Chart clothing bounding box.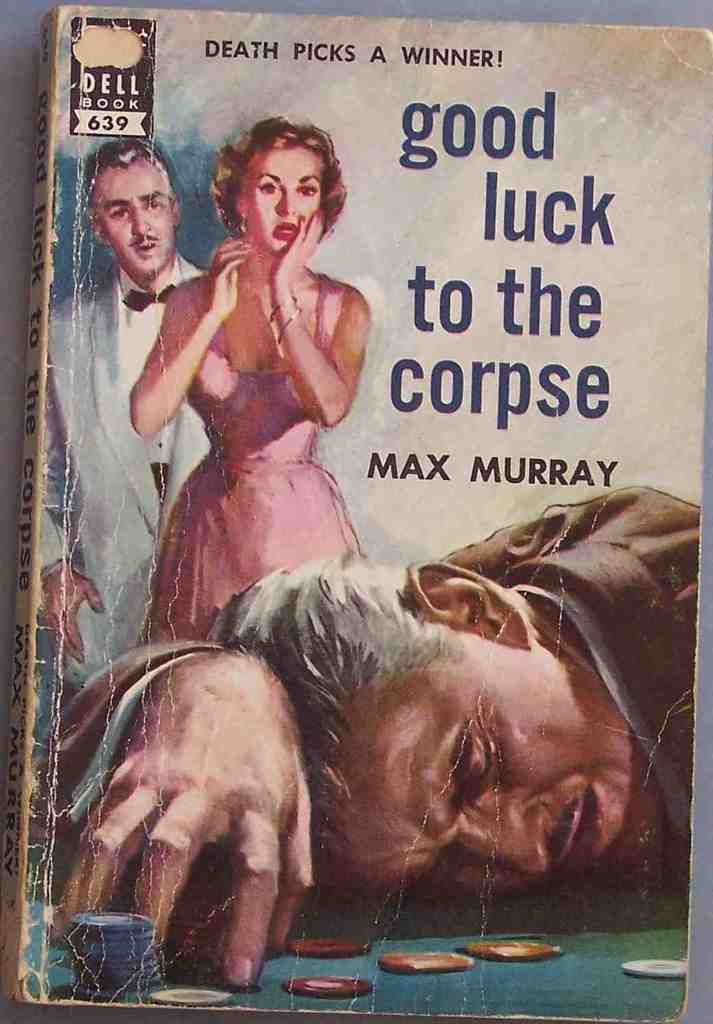
Charted: 150:267:365:642.
